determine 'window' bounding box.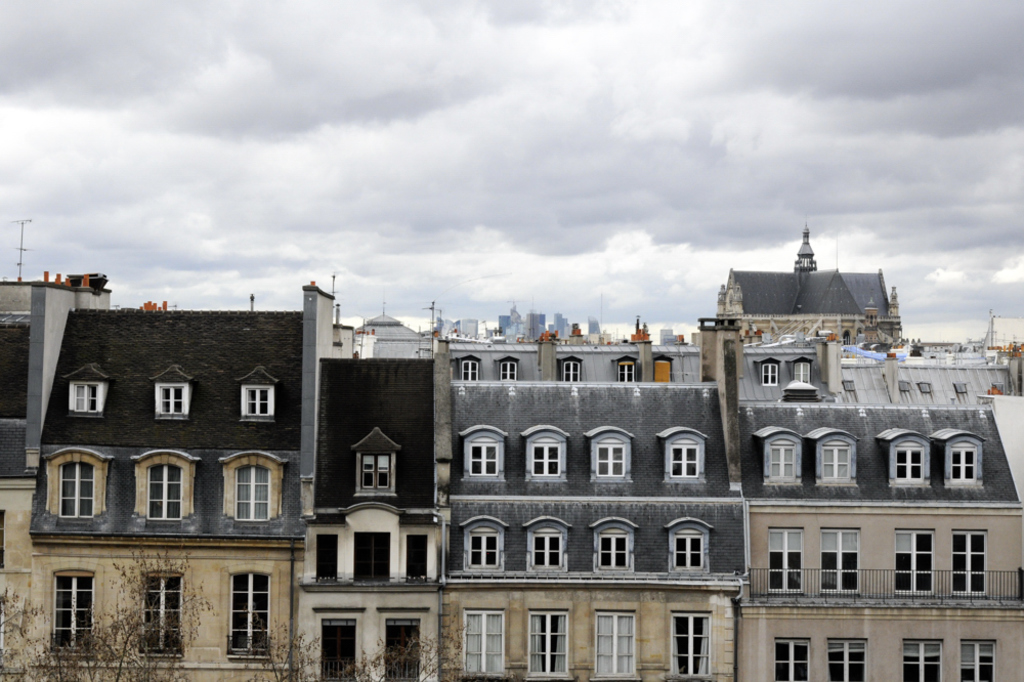
Determined: 147 466 182 518.
